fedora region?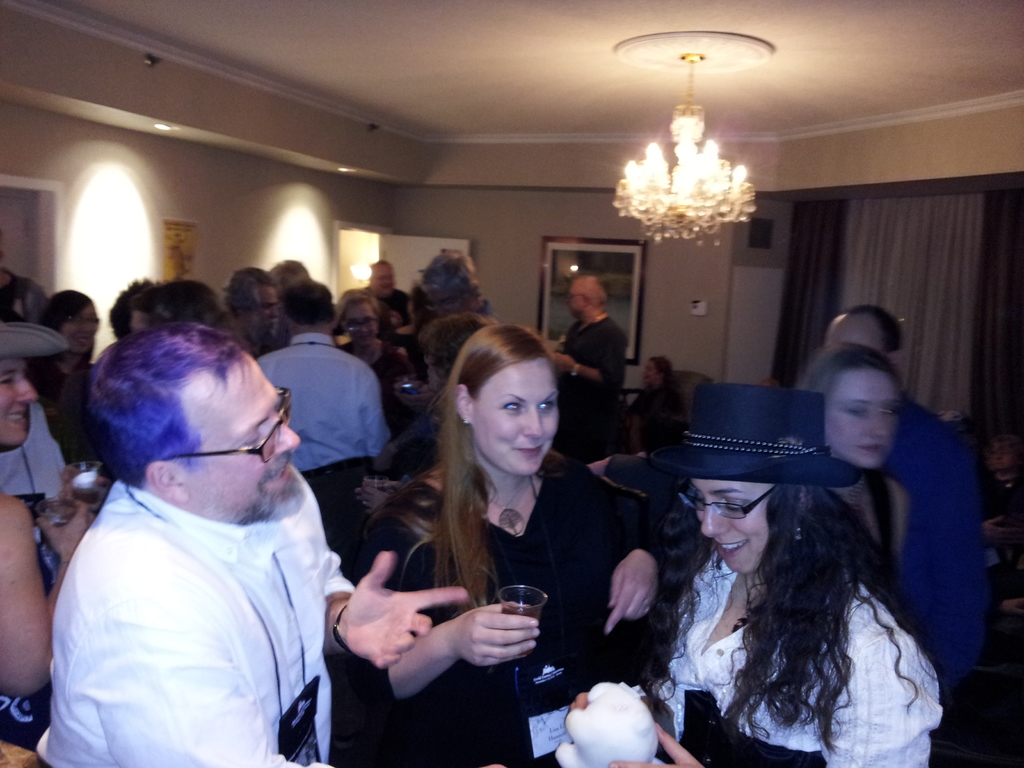
BBox(652, 380, 861, 484)
